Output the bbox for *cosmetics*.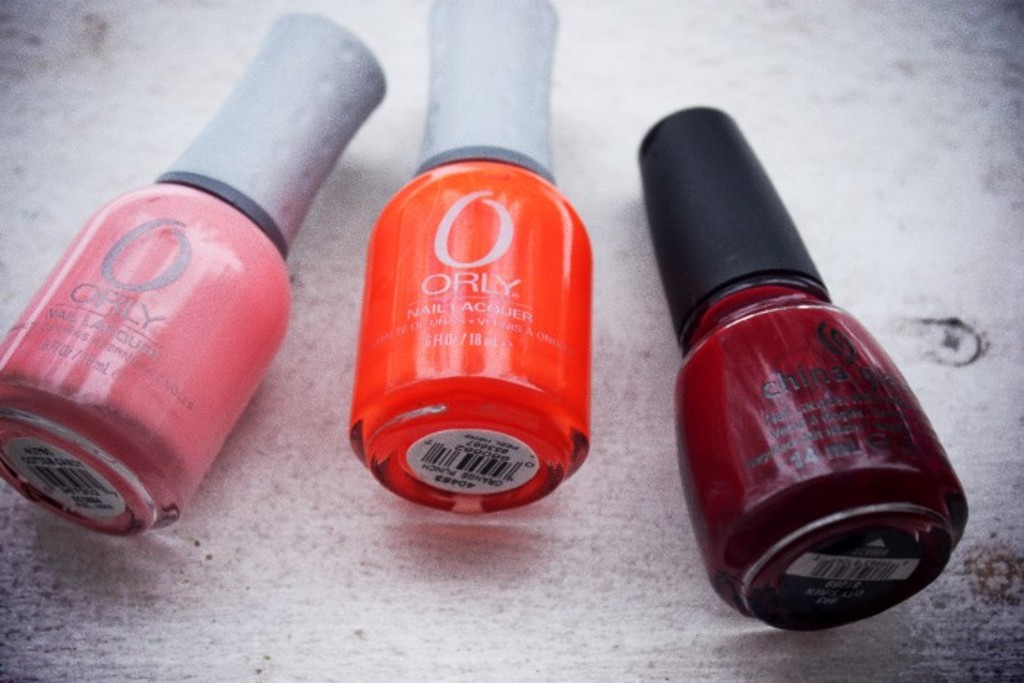
(x1=0, y1=9, x2=367, y2=532).
